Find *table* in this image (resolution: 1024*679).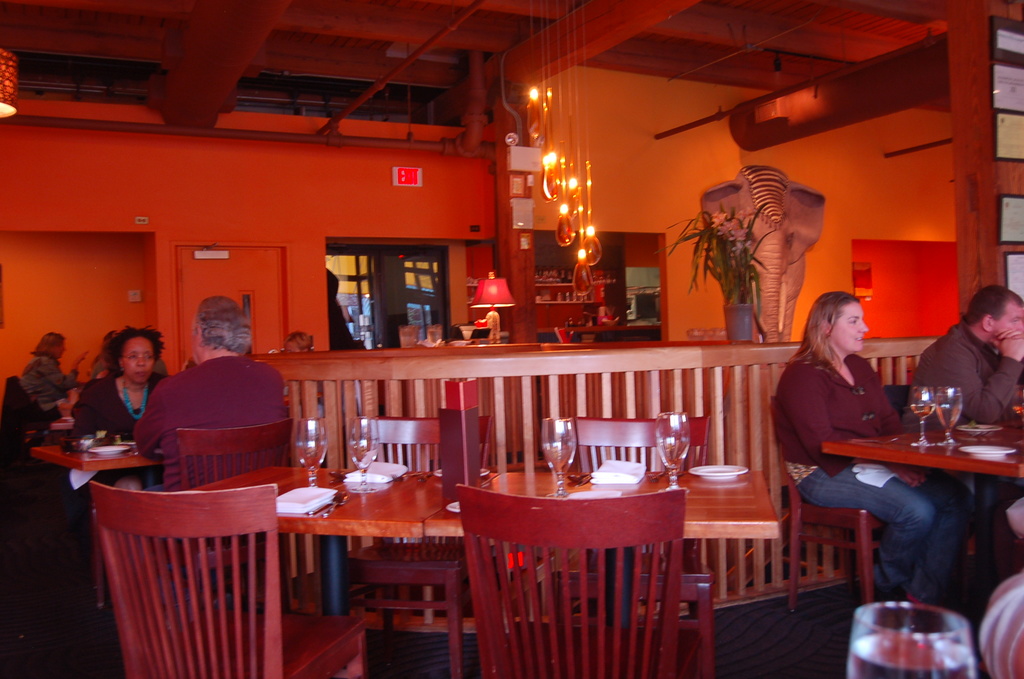
bbox=[32, 441, 164, 486].
